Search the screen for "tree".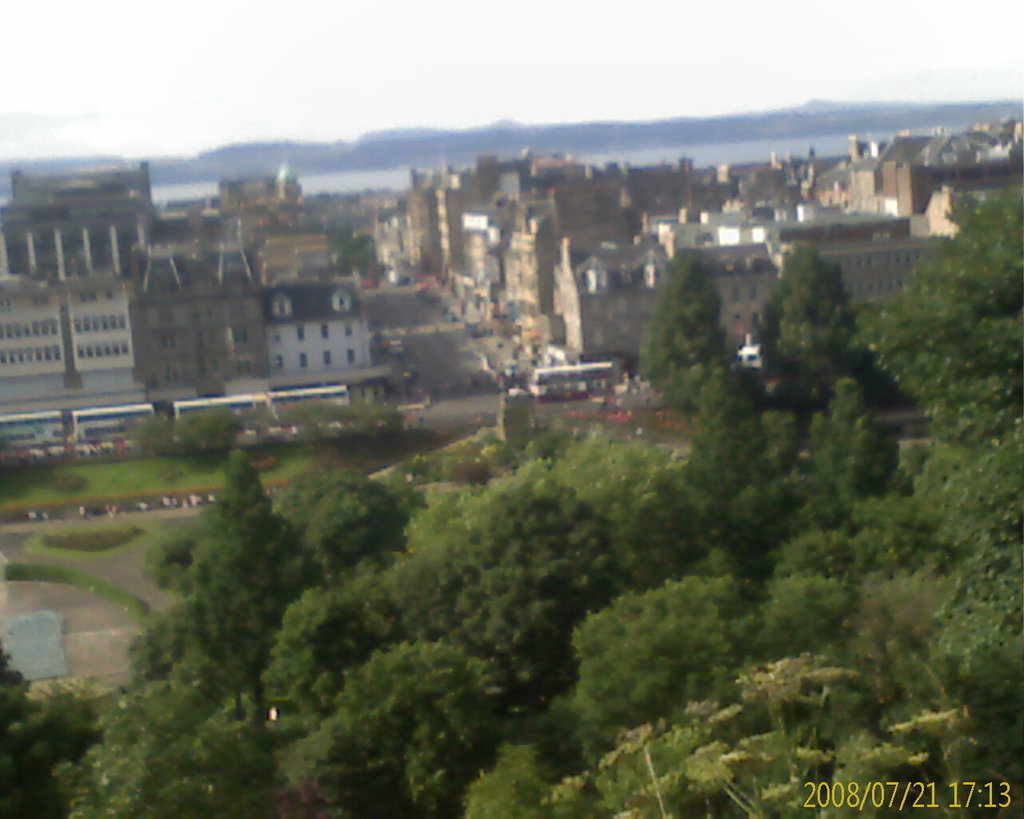
Found at rect(344, 639, 510, 817).
